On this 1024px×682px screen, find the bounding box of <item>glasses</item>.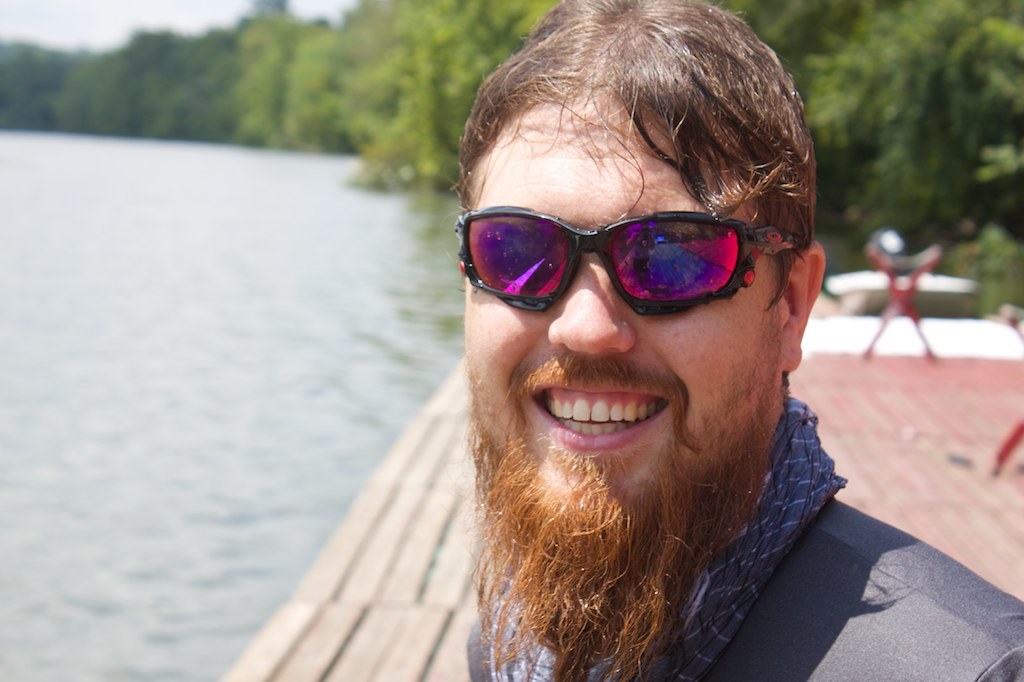
Bounding box: 445, 204, 799, 316.
